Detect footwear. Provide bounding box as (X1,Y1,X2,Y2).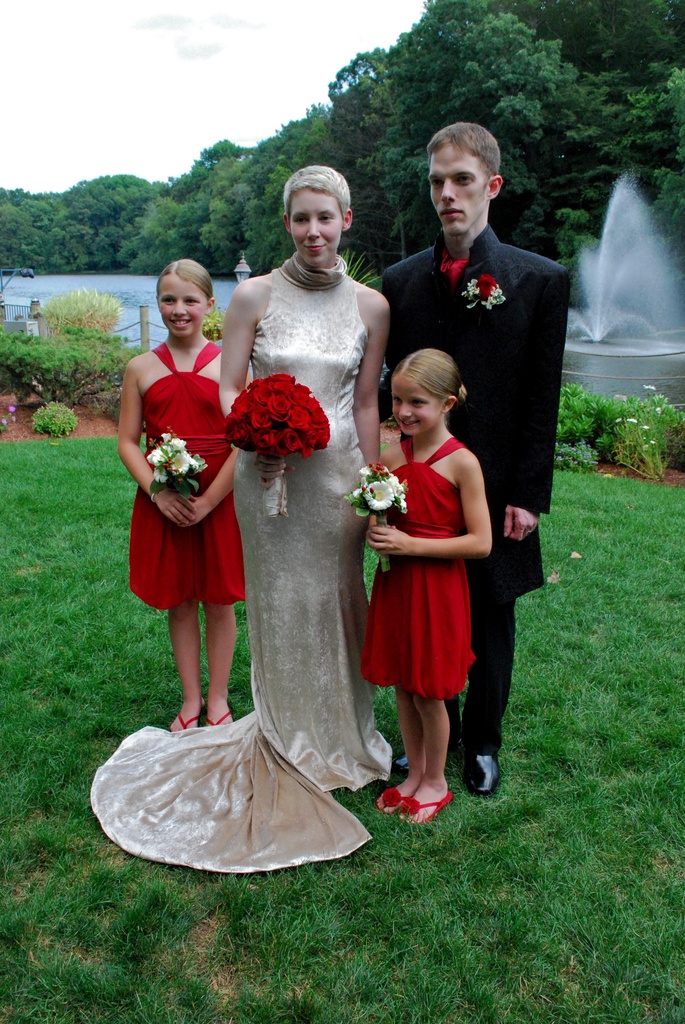
(398,790,451,830).
